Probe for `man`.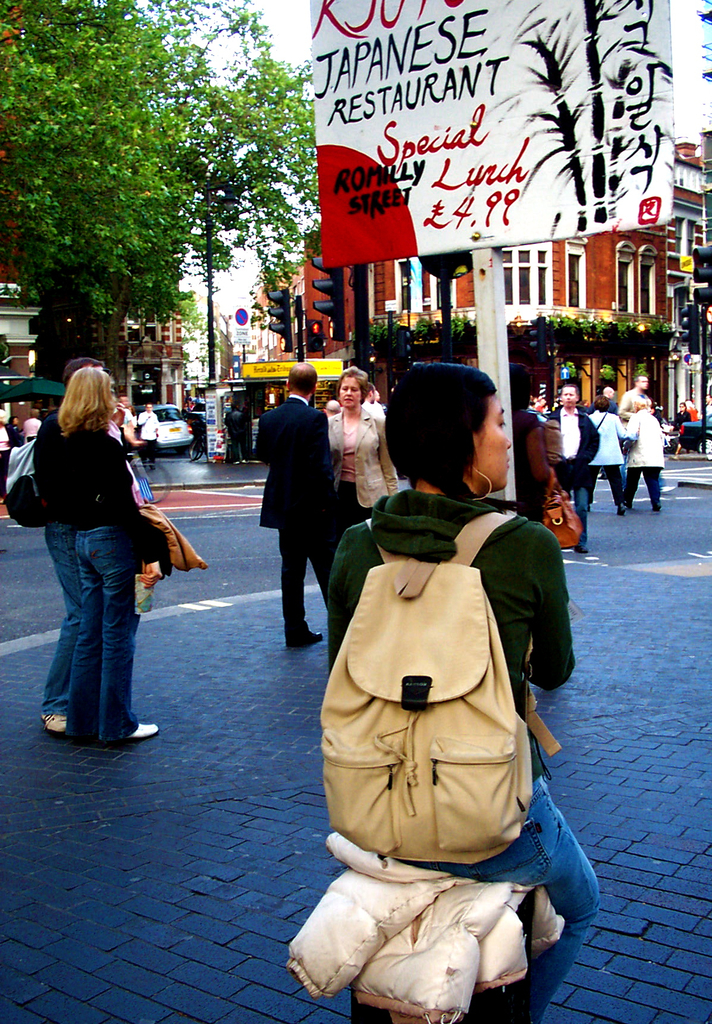
Probe result: locate(597, 380, 614, 410).
